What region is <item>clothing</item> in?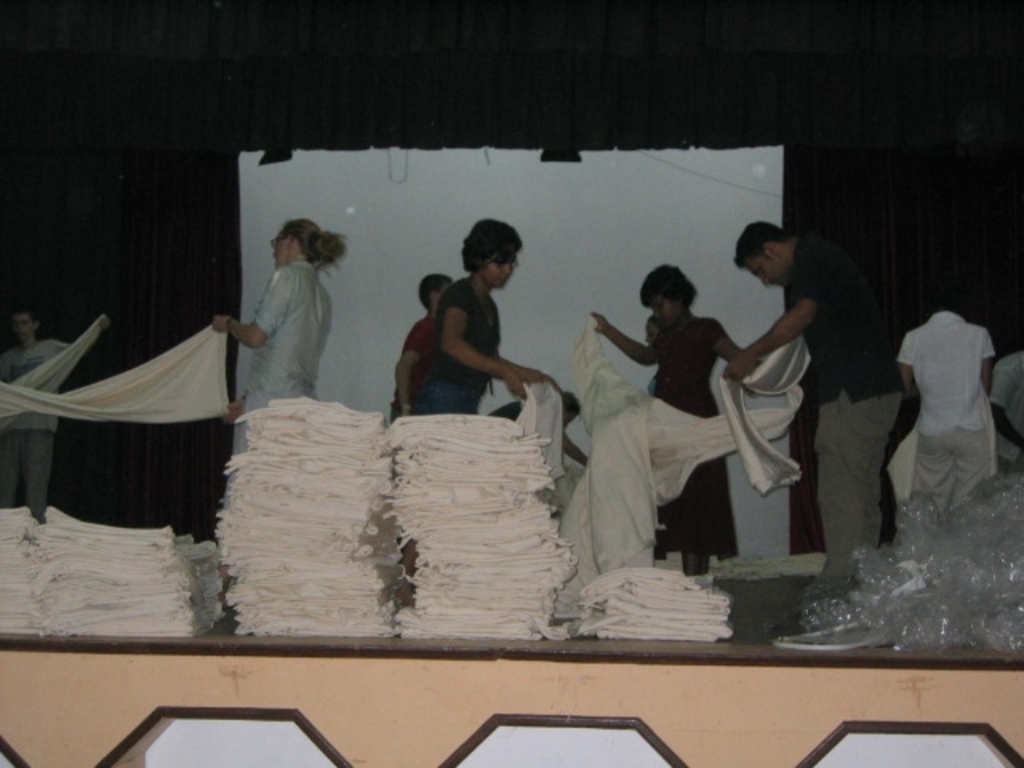
<box>989,350,1022,469</box>.
